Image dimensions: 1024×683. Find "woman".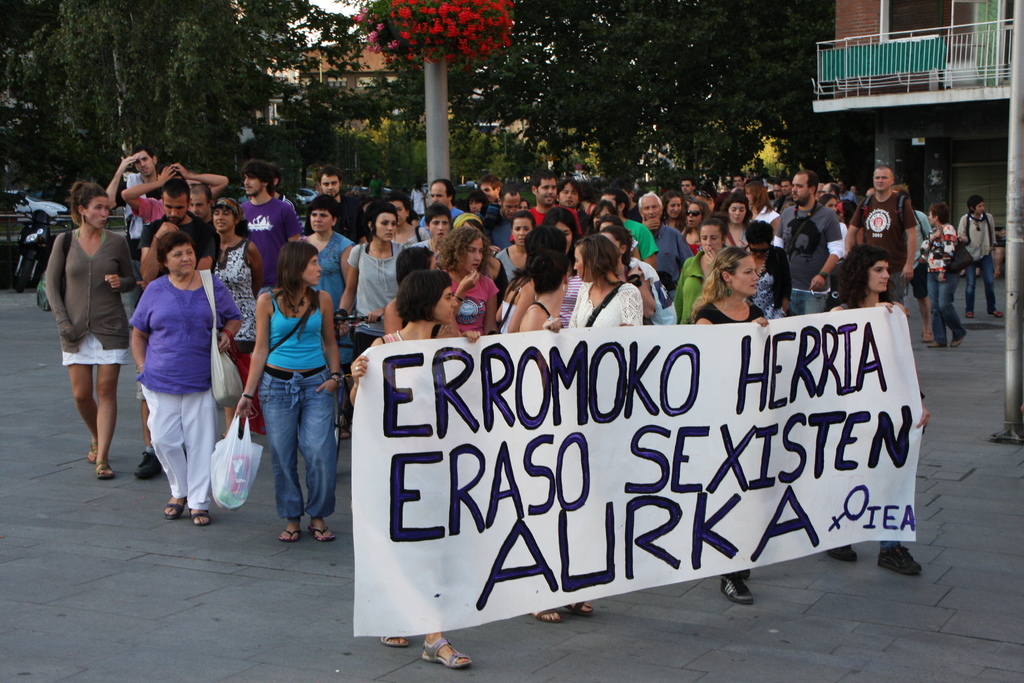
813,193,839,220.
